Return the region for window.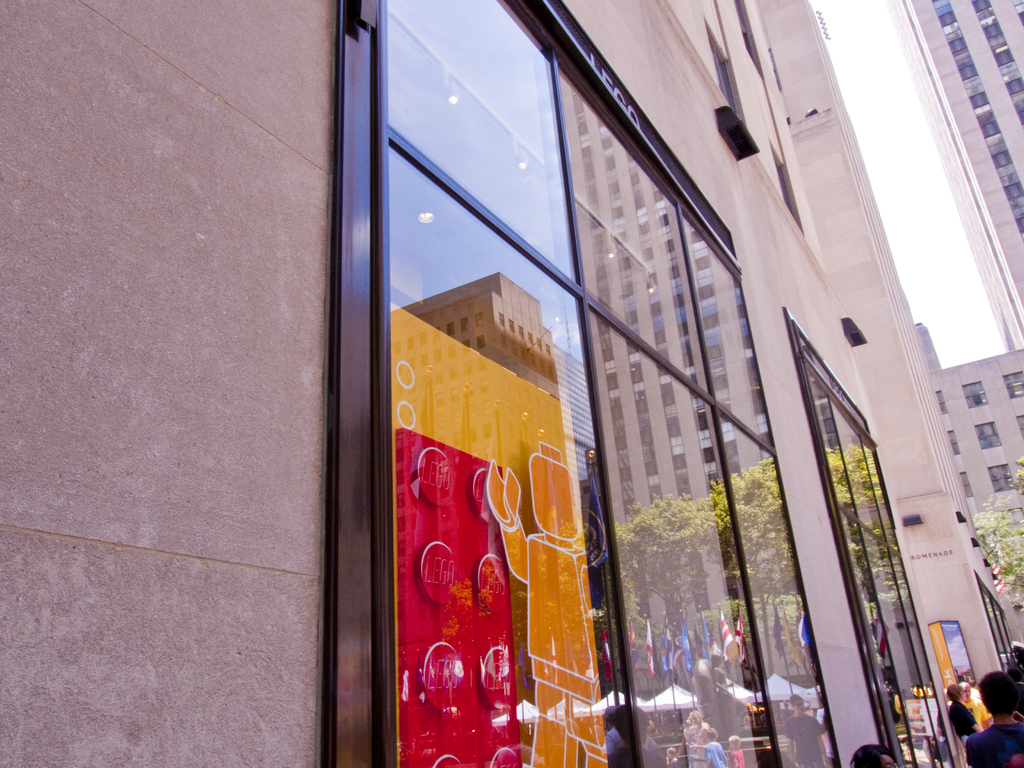
box=[764, 131, 806, 234].
